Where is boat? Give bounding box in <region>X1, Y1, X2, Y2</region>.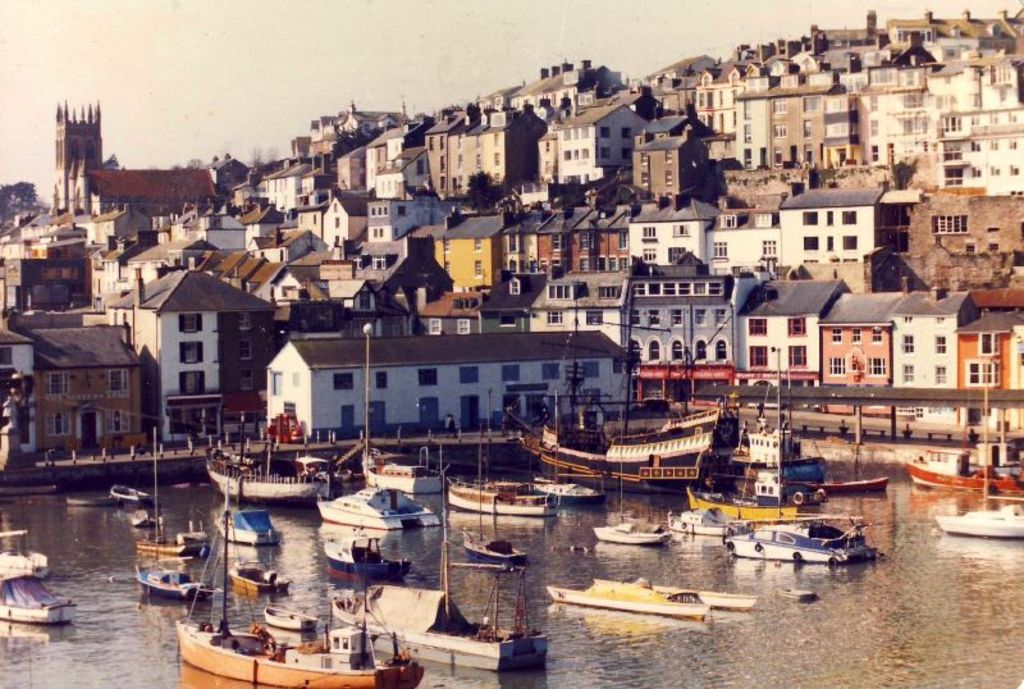
<region>334, 443, 549, 679</region>.
